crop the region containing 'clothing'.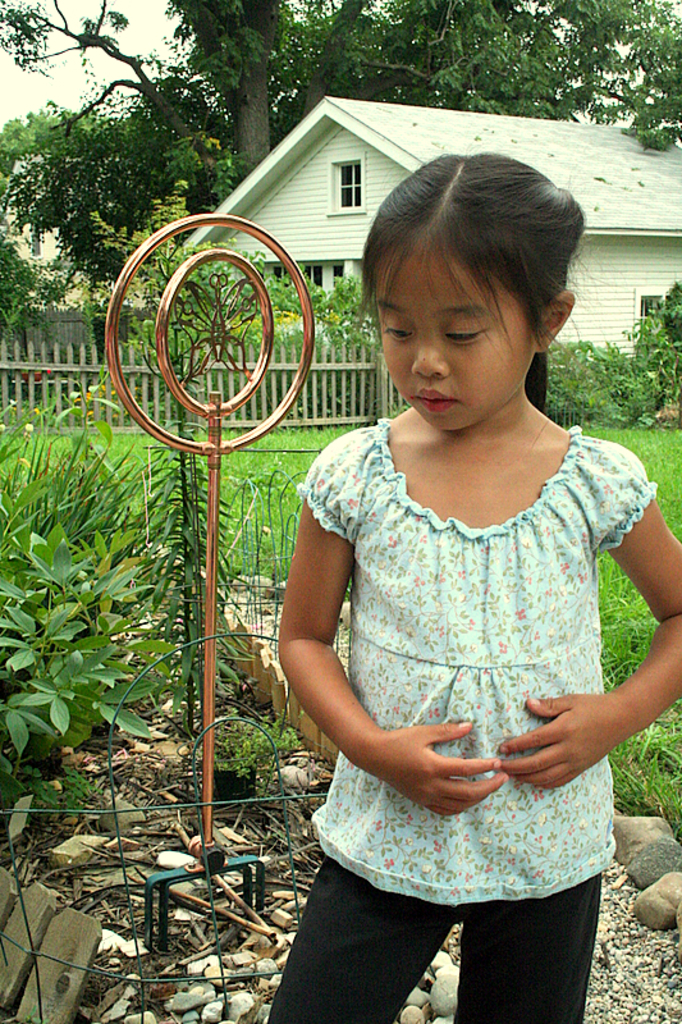
Crop region: <box>289,375,660,979</box>.
